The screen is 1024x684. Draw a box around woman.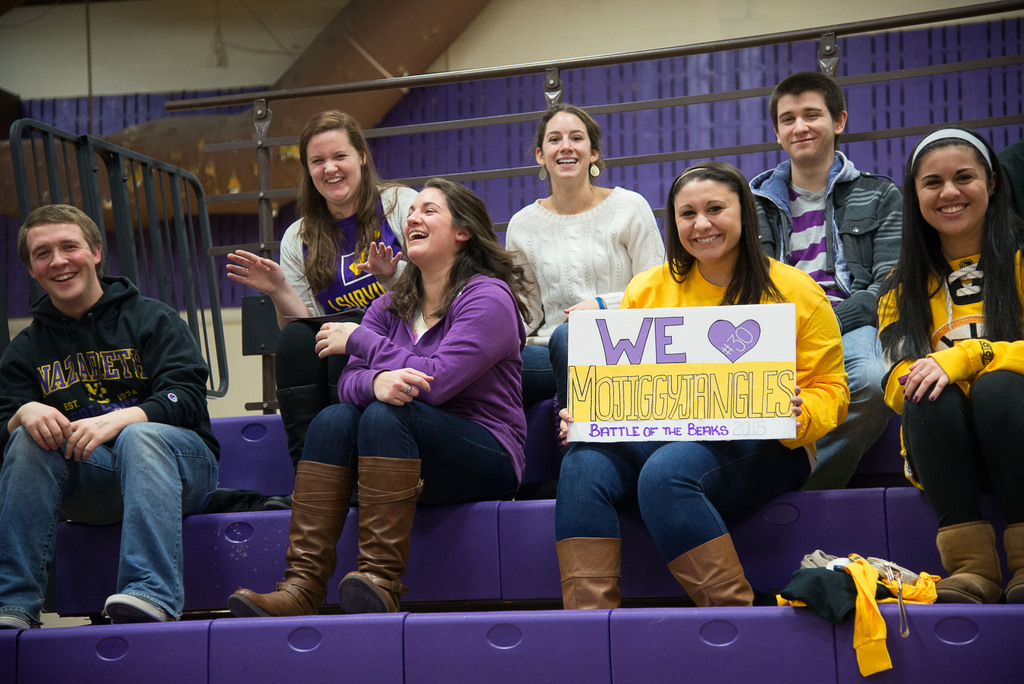
226 177 536 610.
